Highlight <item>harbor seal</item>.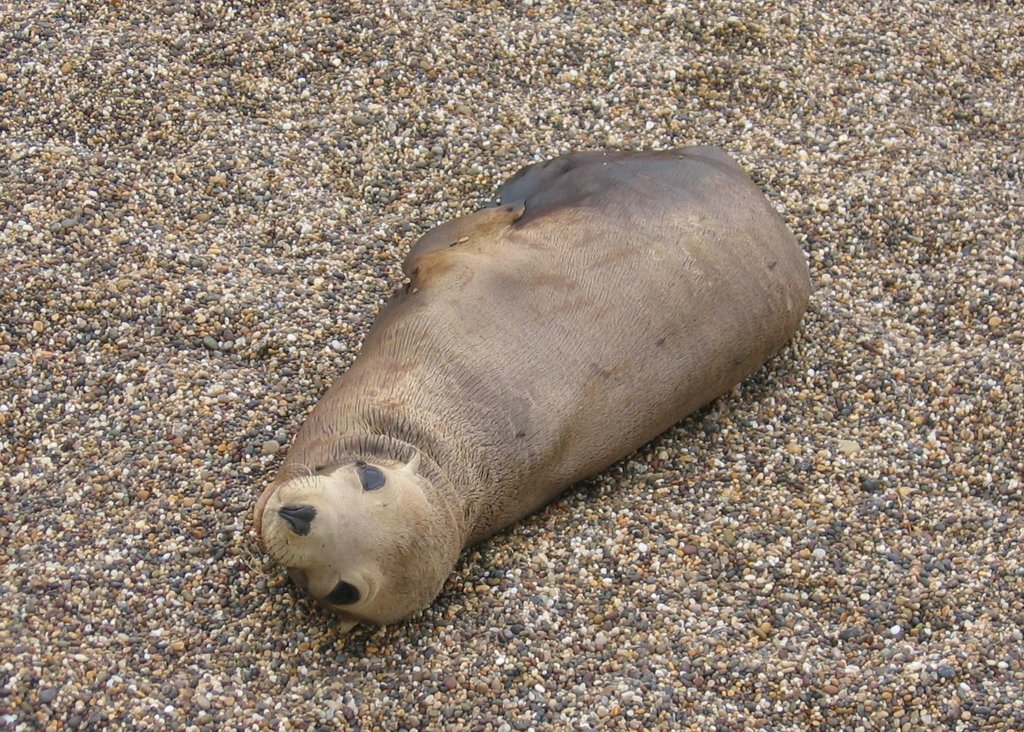
Highlighted region: [x1=248, y1=142, x2=807, y2=622].
